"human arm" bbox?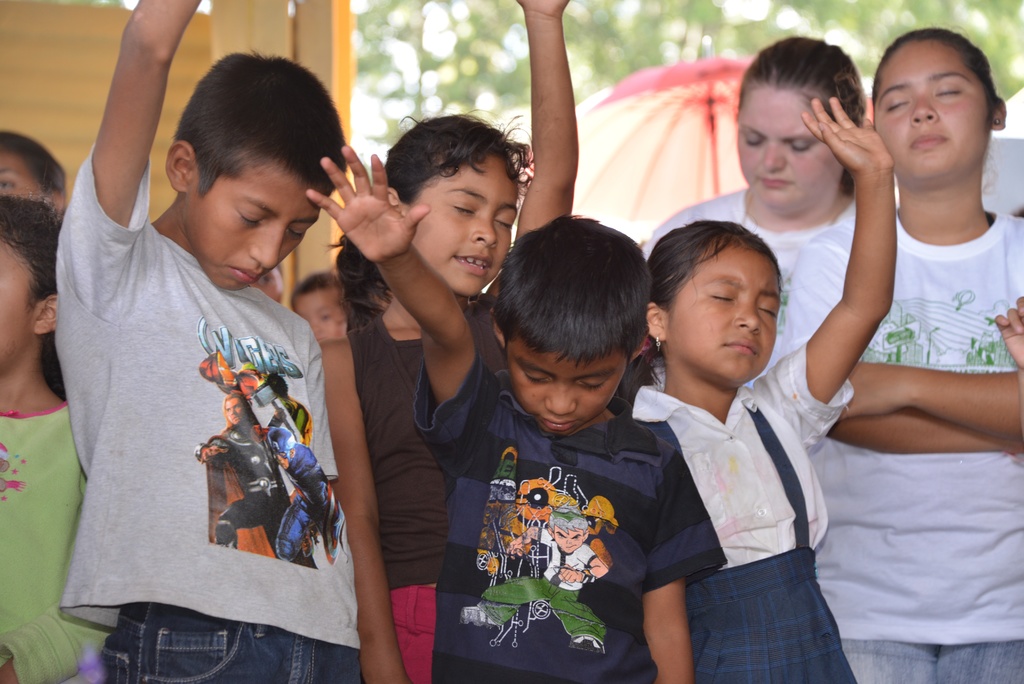
locate(990, 292, 1021, 397)
